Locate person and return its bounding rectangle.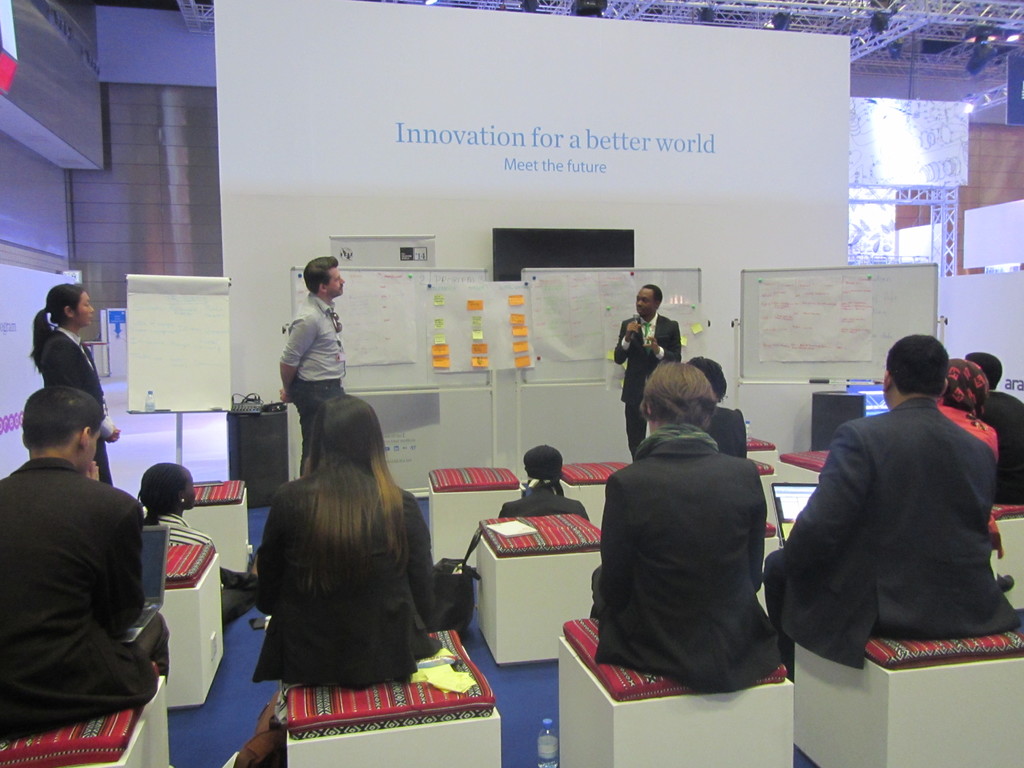
pyautogui.locateOnScreen(689, 352, 762, 488).
